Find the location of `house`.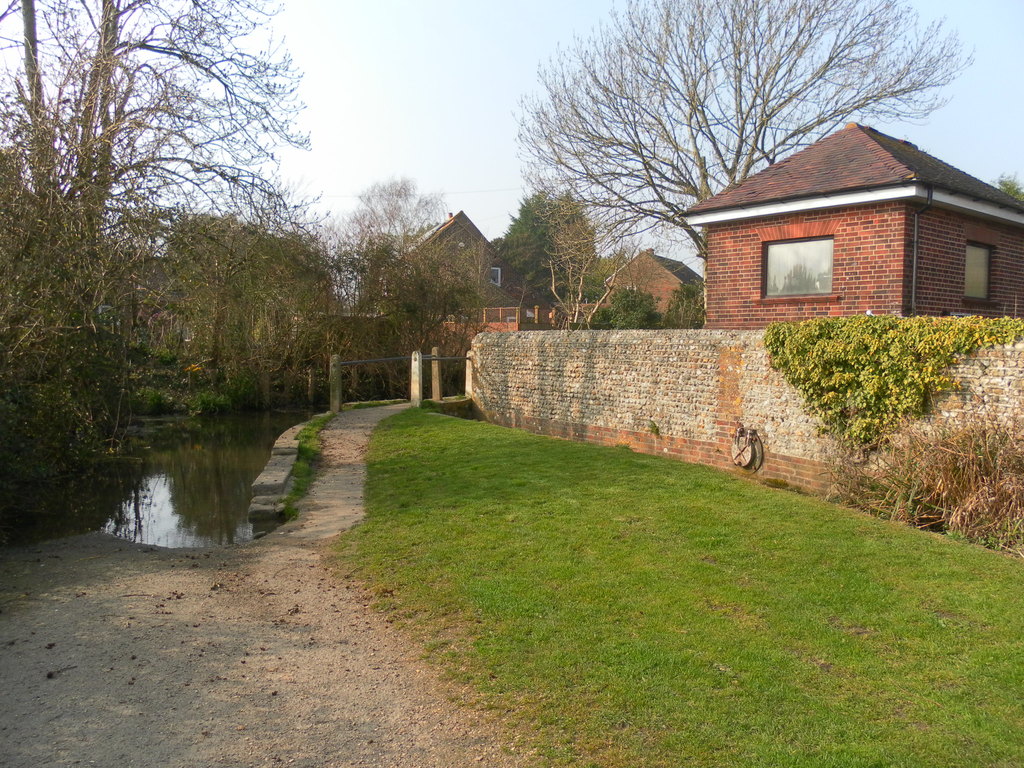
Location: {"left": 363, "top": 227, "right": 525, "bottom": 365}.
